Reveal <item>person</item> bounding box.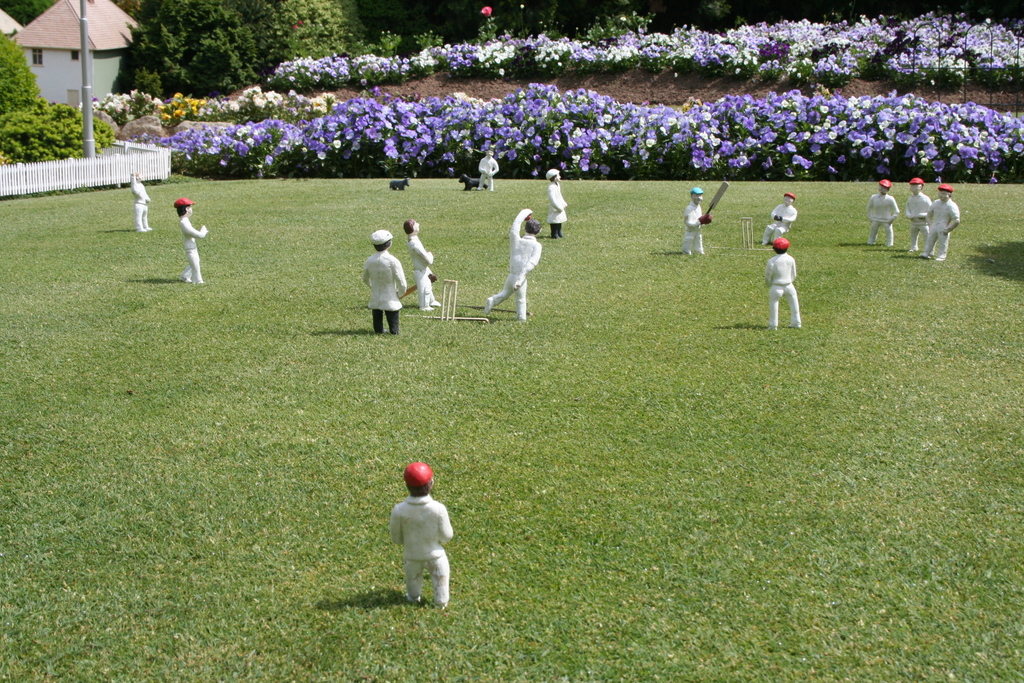
Revealed: 385/445/454/610.
